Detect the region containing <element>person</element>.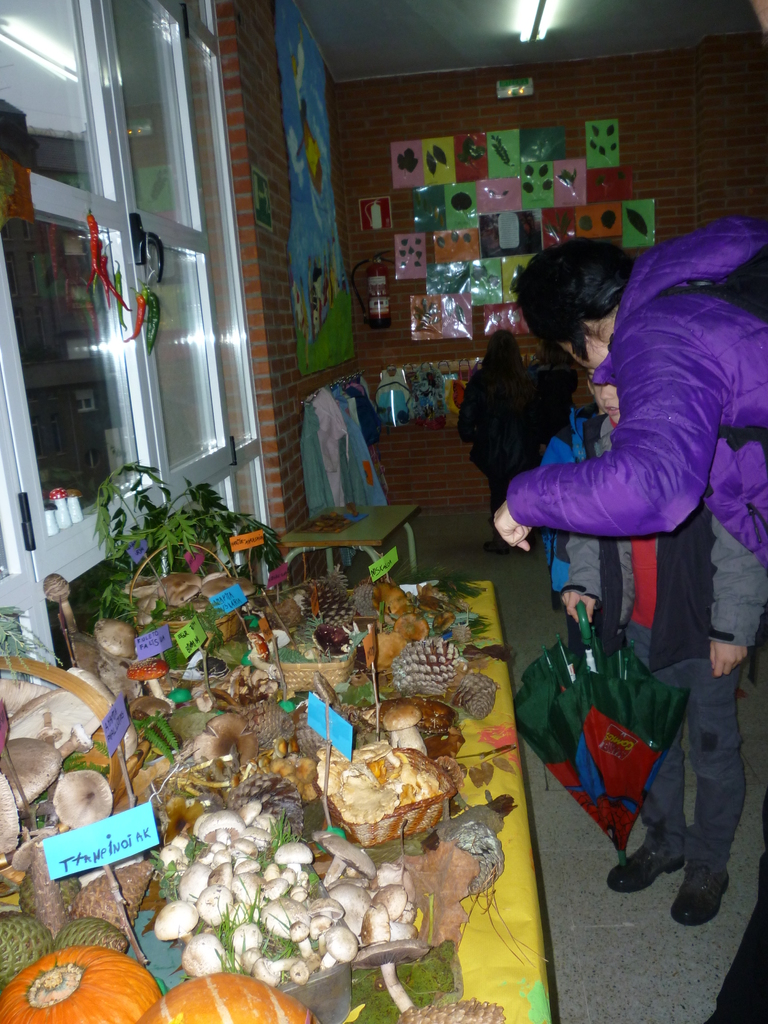
<box>548,371,767,916</box>.
